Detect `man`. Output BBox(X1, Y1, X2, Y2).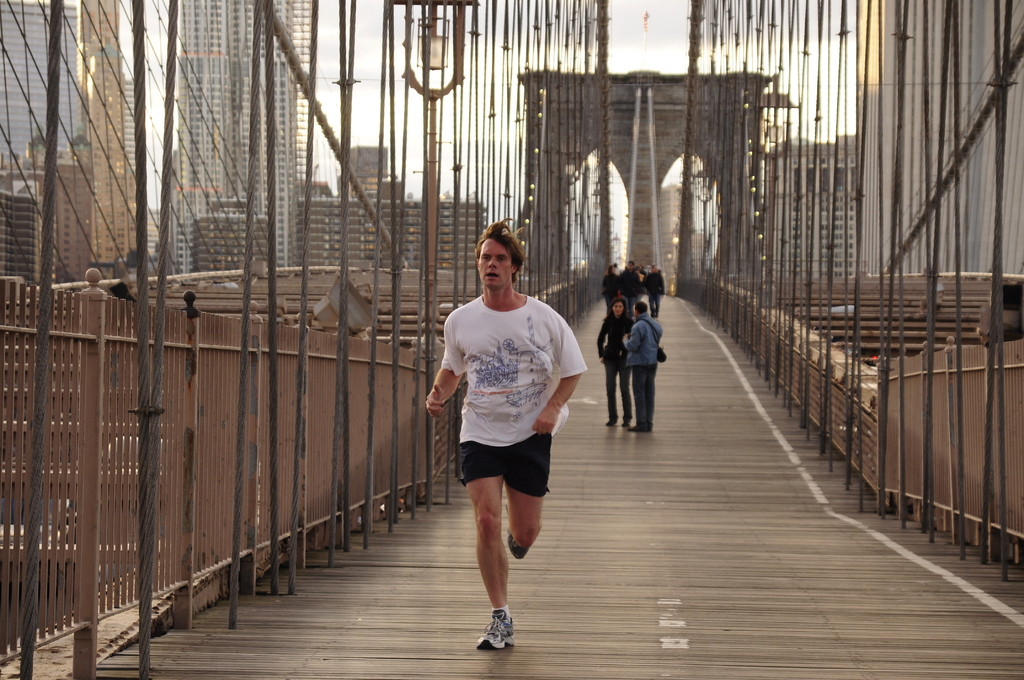
BBox(618, 298, 664, 435).
